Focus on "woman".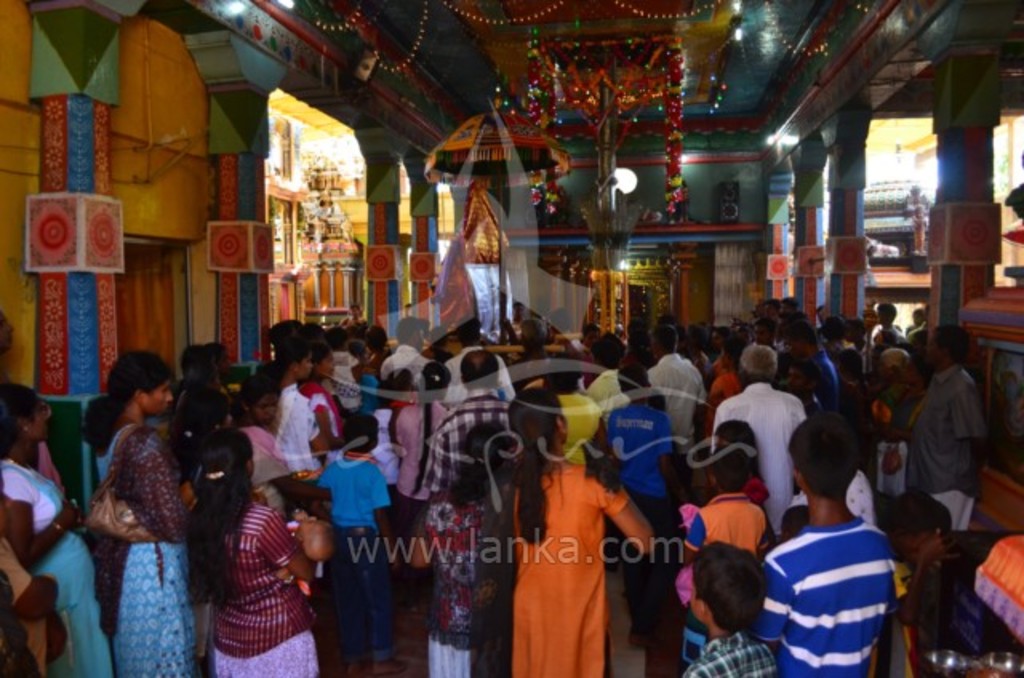
Focused at x1=709 y1=323 x2=733 y2=379.
